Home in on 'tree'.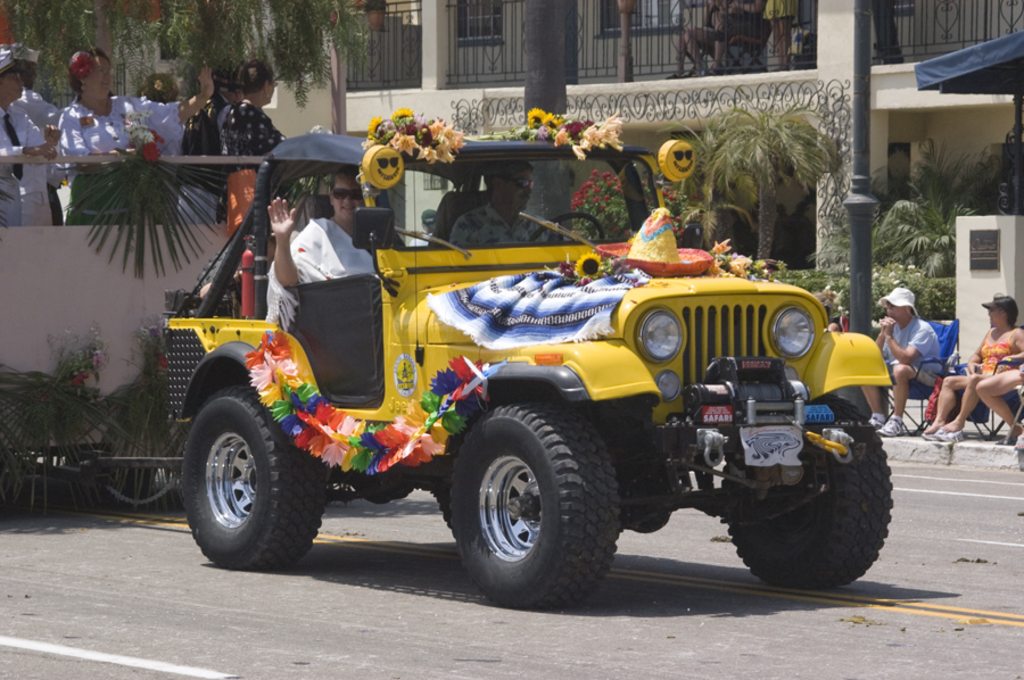
Homed in at <bbox>0, 0, 372, 123</bbox>.
